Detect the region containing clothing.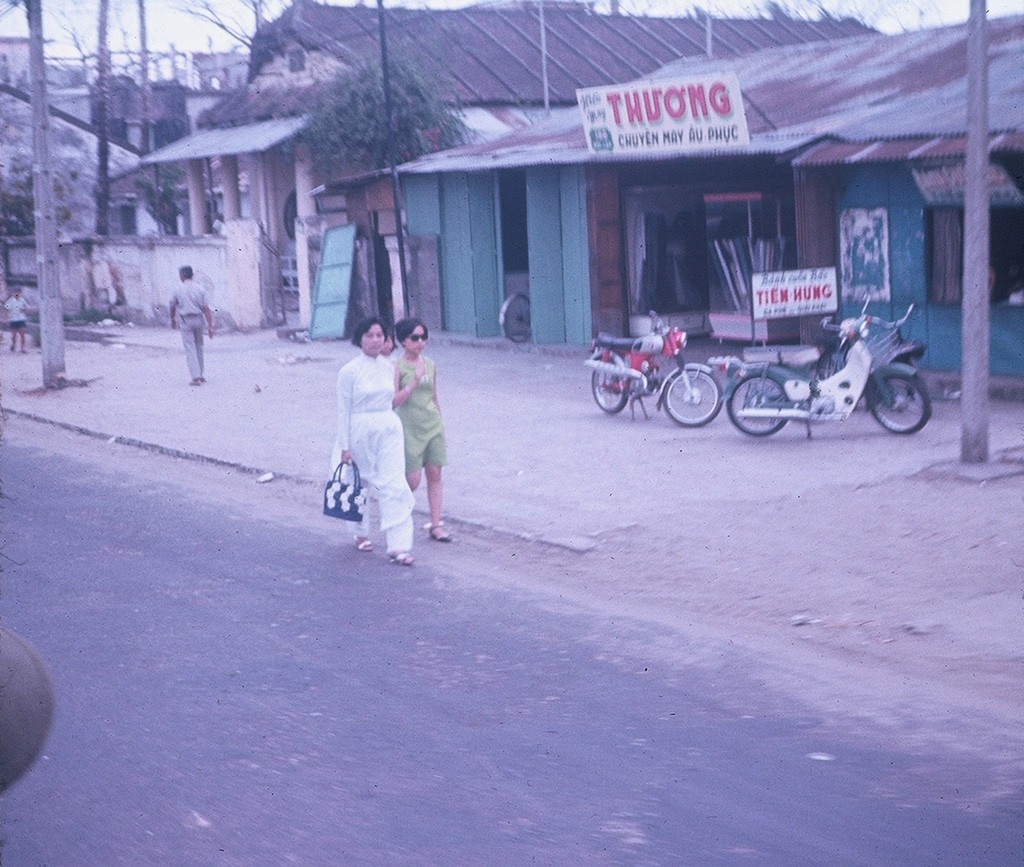
locate(331, 375, 437, 536).
